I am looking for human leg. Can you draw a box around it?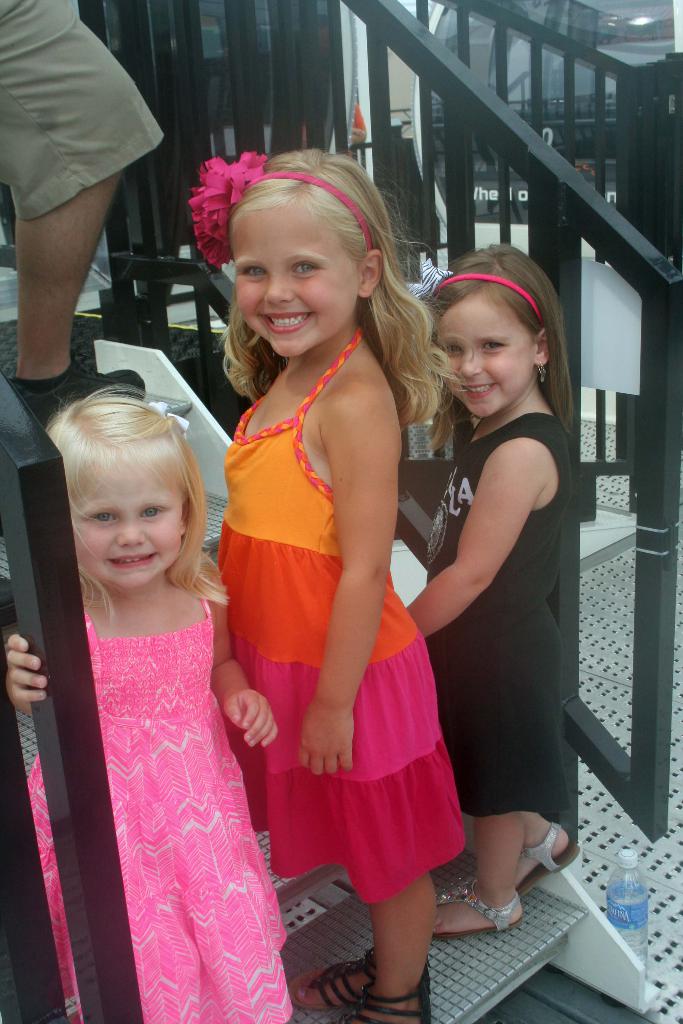
Sure, the bounding box is BBox(309, 727, 439, 1023).
